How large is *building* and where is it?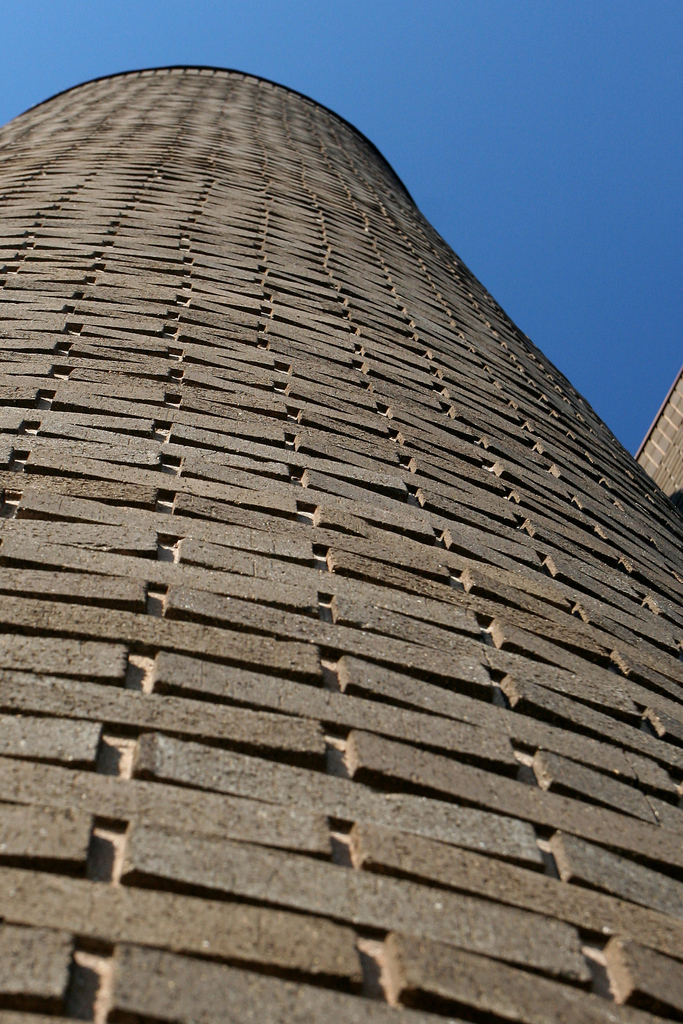
Bounding box: 0/62/682/1023.
